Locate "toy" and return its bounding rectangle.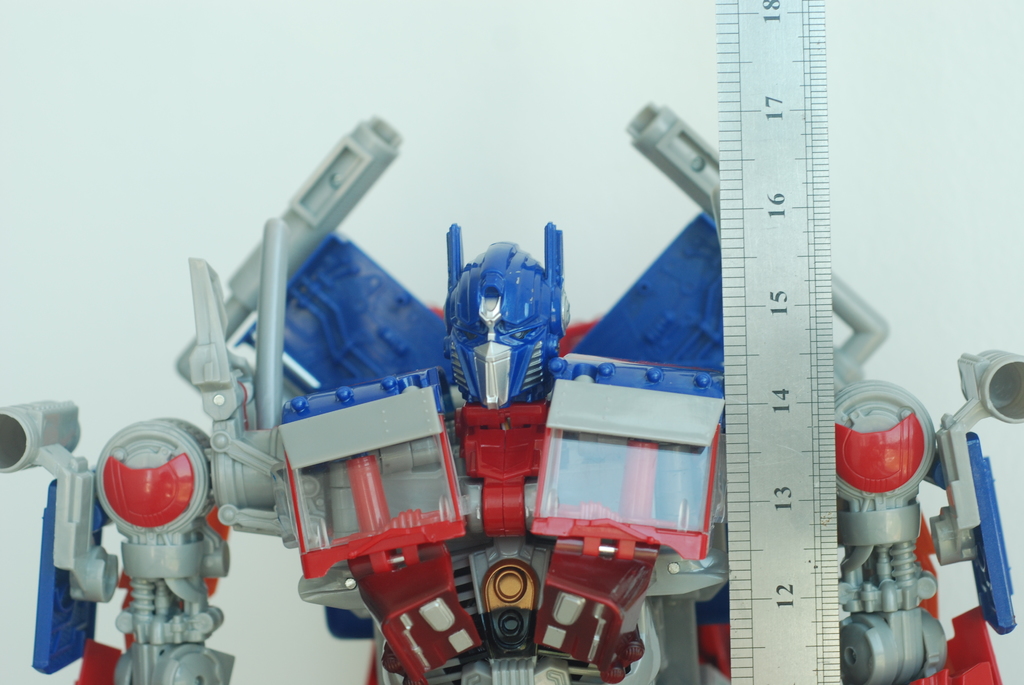
bbox=[155, 106, 890, 684].
